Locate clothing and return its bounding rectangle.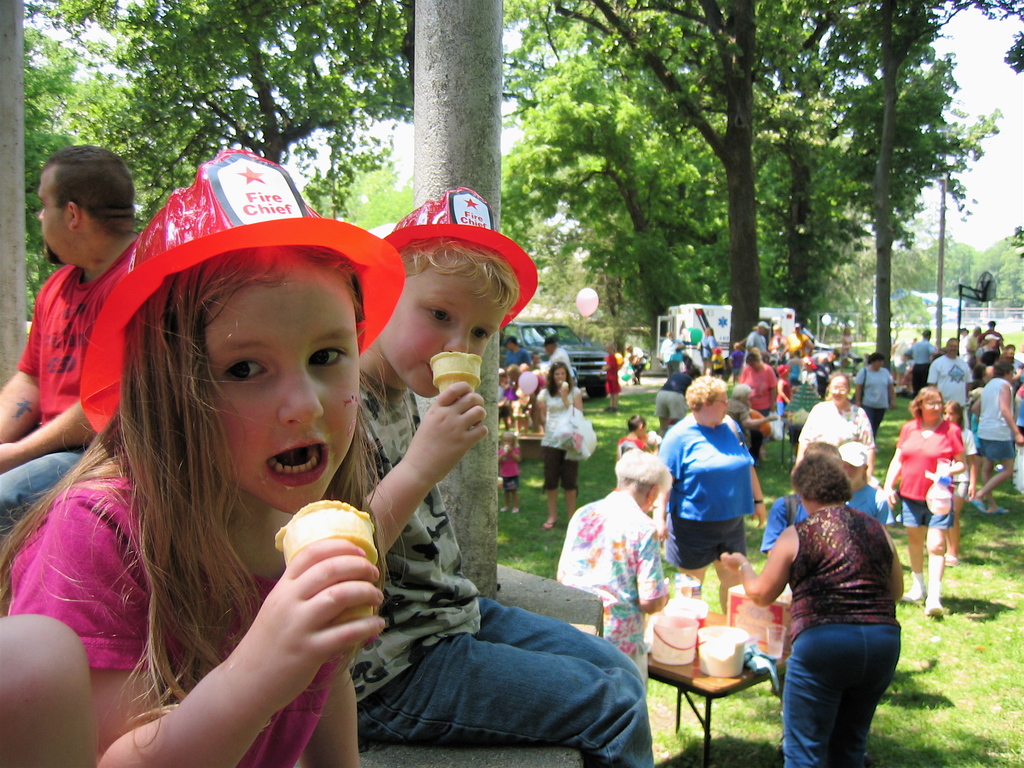
[x1=737, y1=362, x2=776, y2=419].
